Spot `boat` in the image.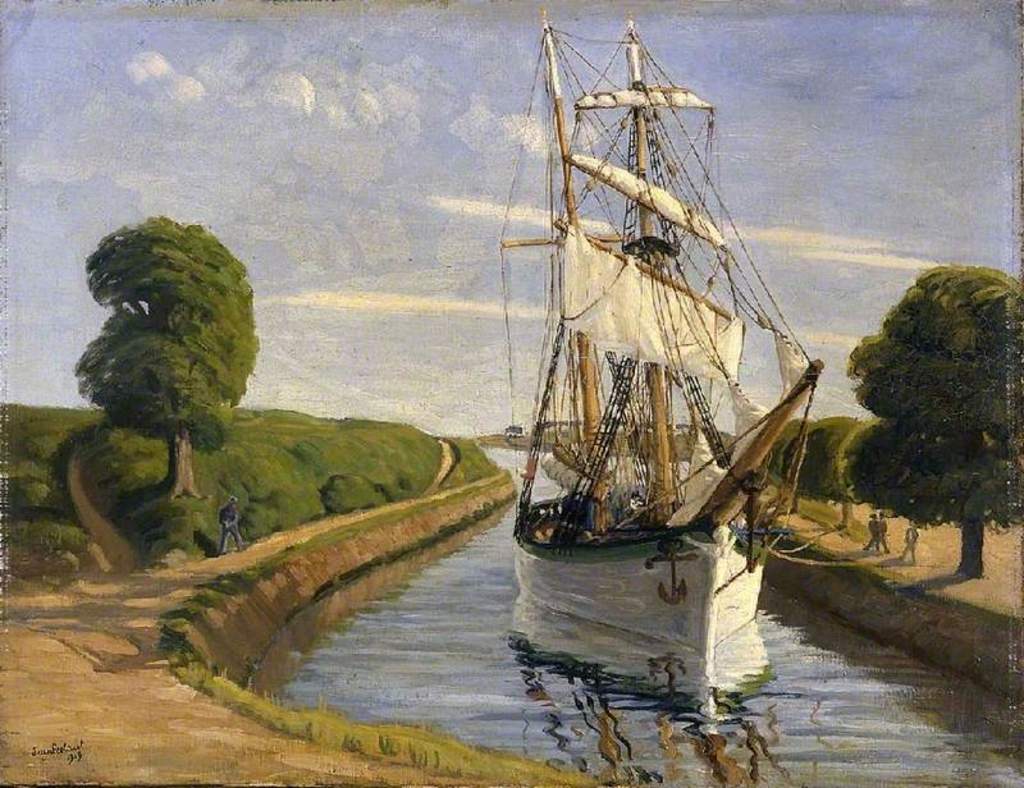
`boat` found at (467,24,874,600).
